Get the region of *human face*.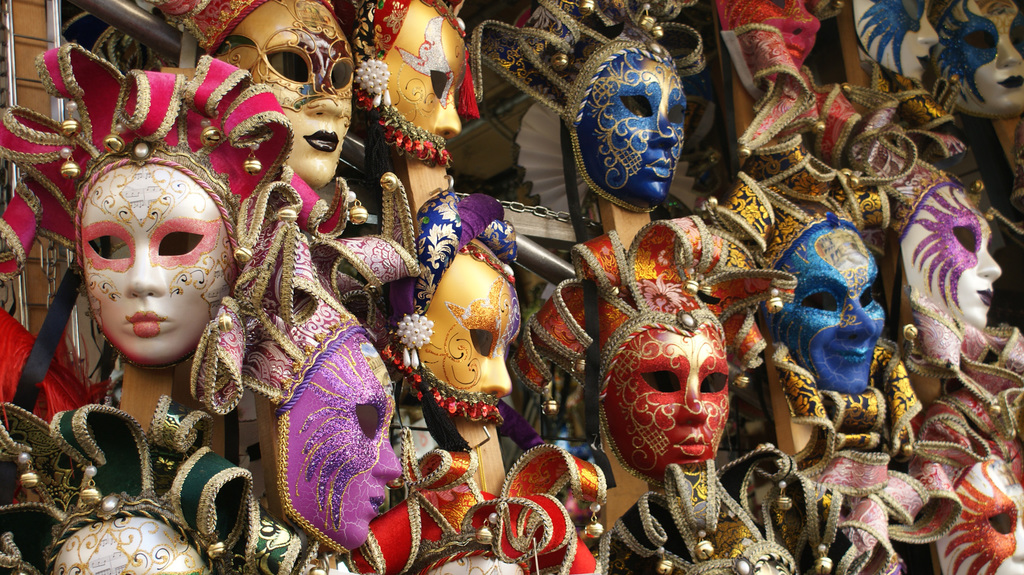
region(605, 338, 730, 484).
